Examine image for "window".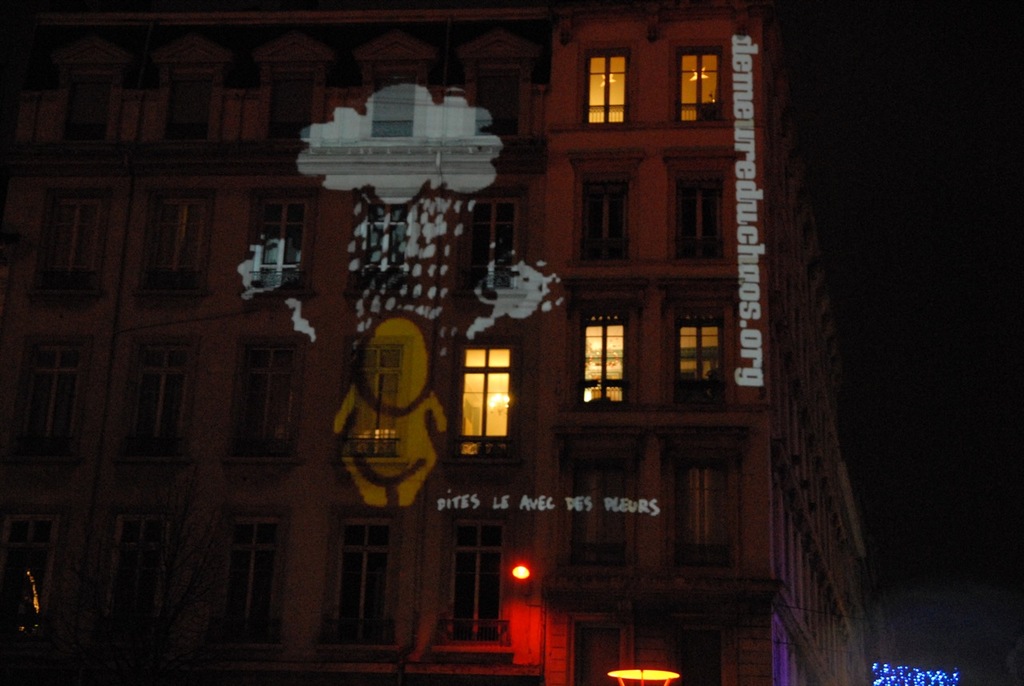
Examination result: locate(669, 300, 730, 391).
